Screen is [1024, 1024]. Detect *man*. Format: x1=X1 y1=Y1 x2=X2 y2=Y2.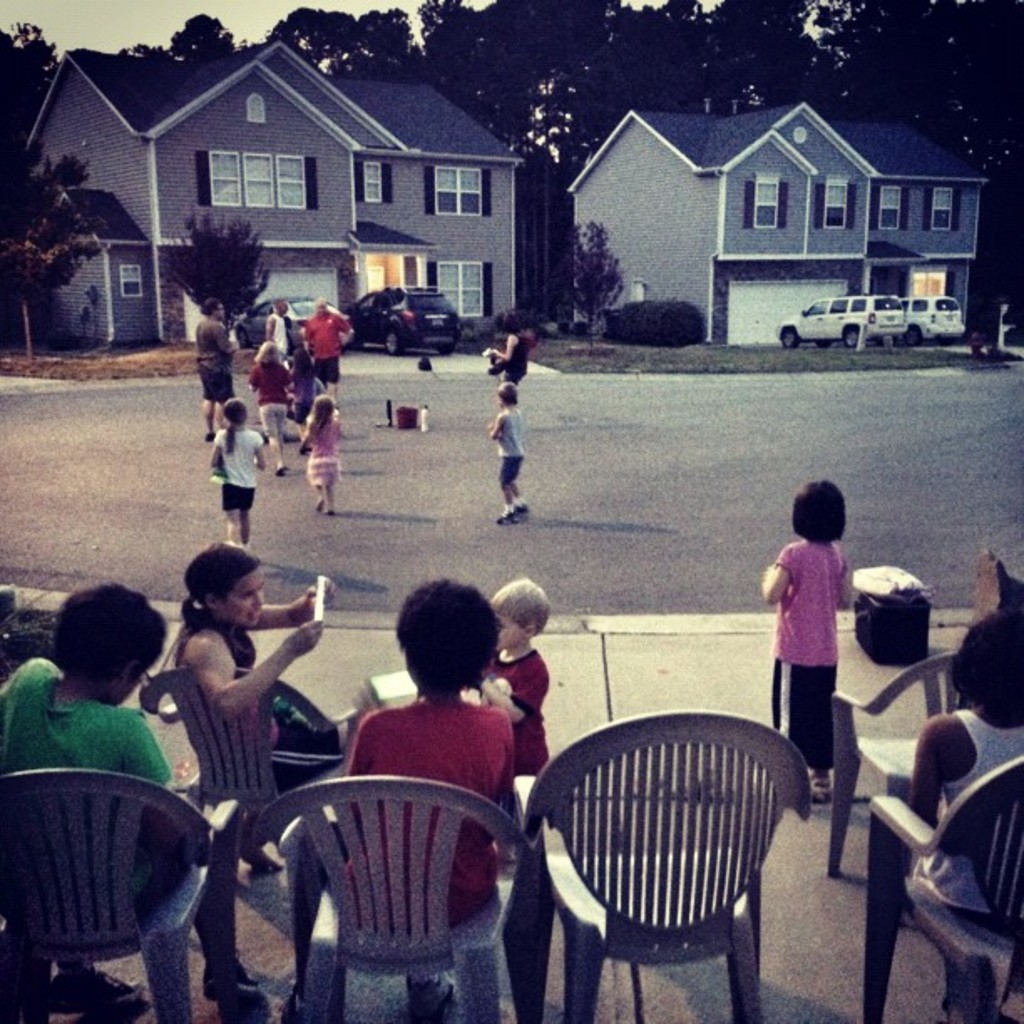
x1=202 y1=300 x2=241 y2=440.
